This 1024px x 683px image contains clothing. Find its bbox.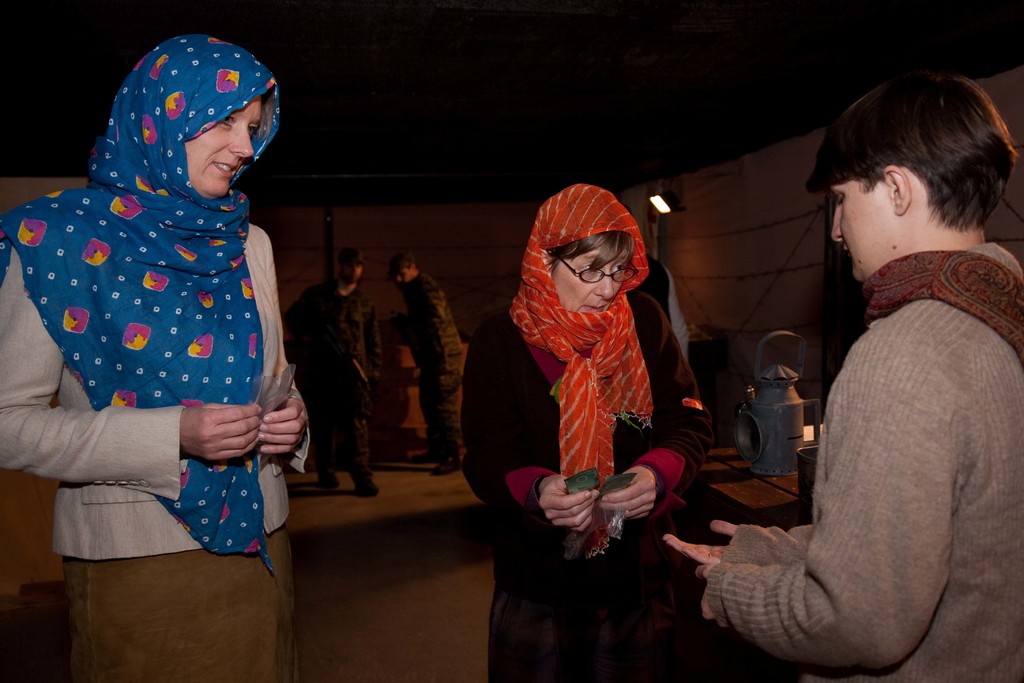
{"left": 2, "top": 38, "right": 313, "bottom": 561}.
